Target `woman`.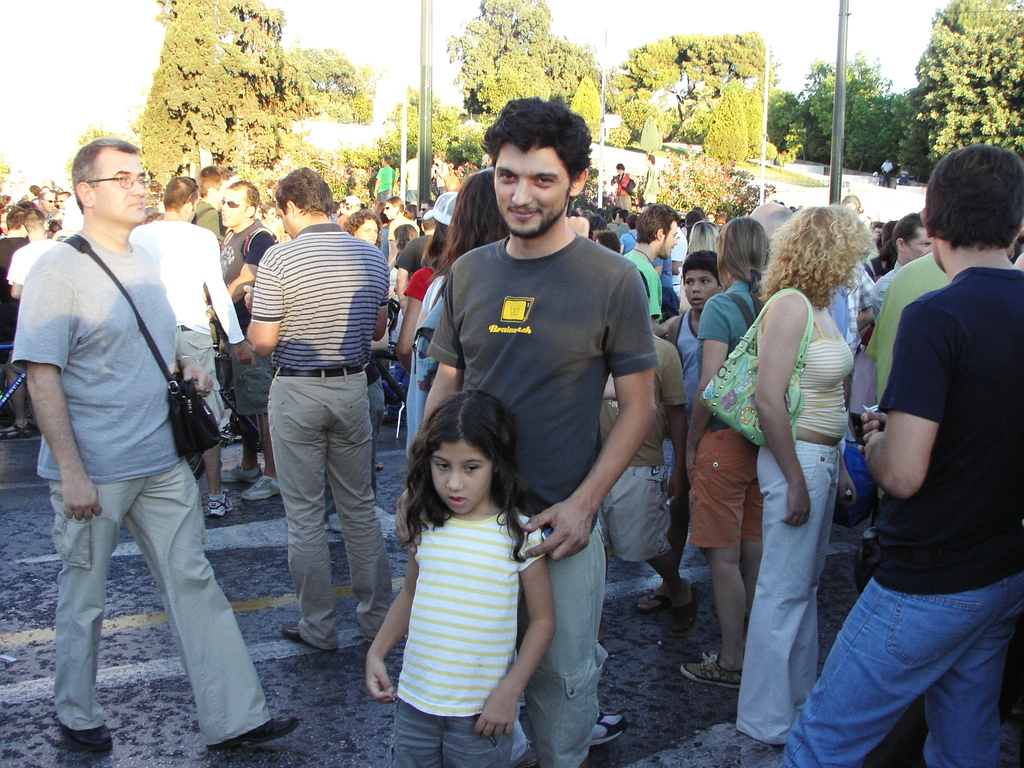
Target region: (x1=340, y1=209, x2=401, y2=532).
